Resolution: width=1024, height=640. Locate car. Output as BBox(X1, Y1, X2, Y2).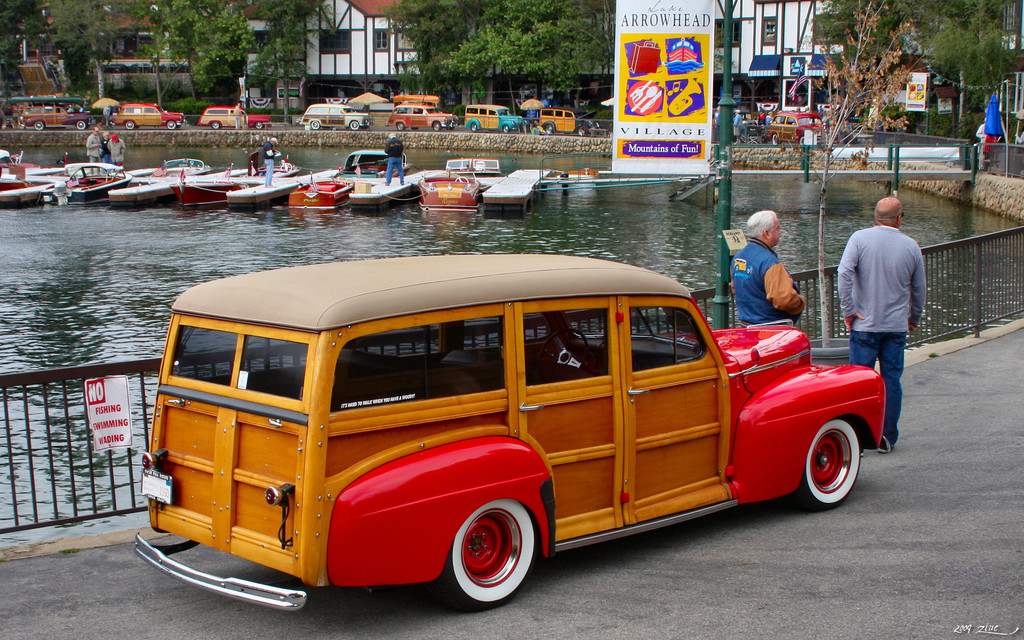
BBox(390, 108, 454, 130).
